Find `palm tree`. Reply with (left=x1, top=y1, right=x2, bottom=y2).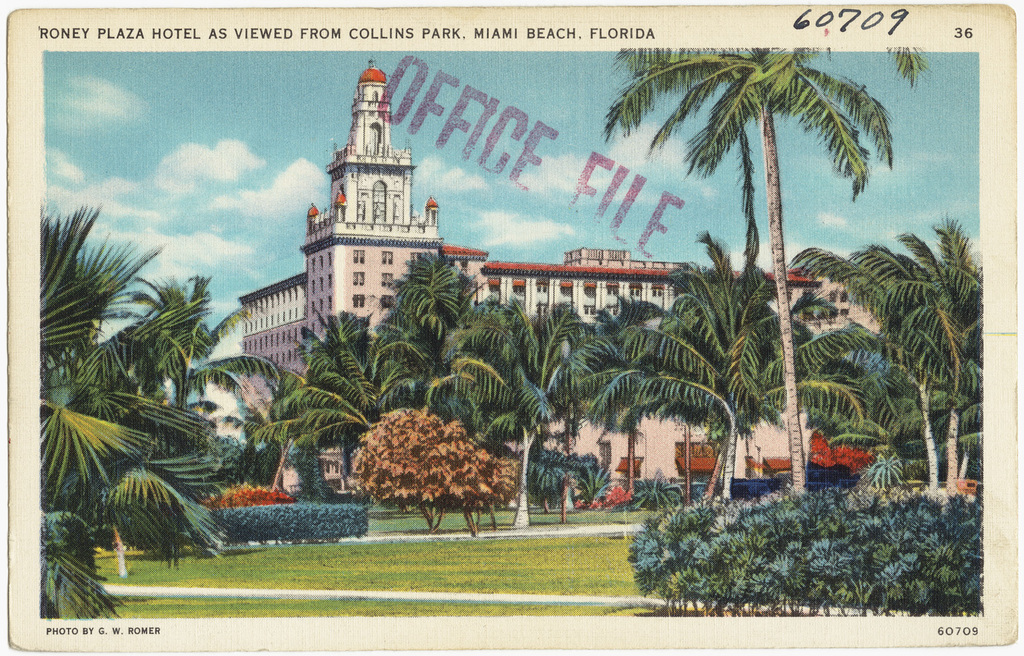
(left=419, top=283, right=599, bottom=532).
